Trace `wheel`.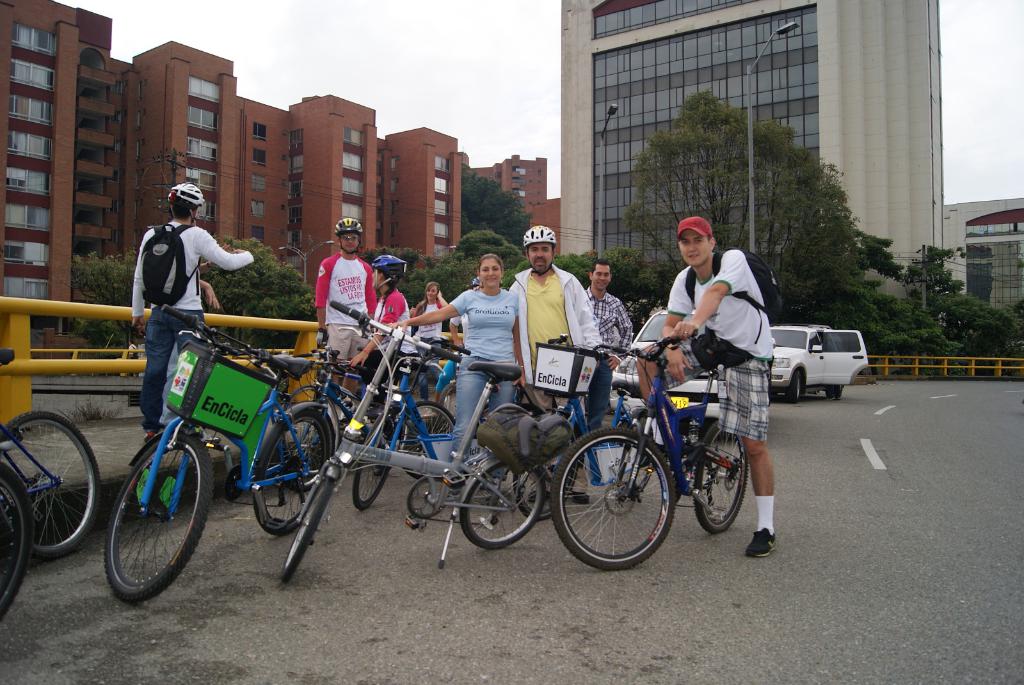
Traced to box(827, 381, 848, 400).
